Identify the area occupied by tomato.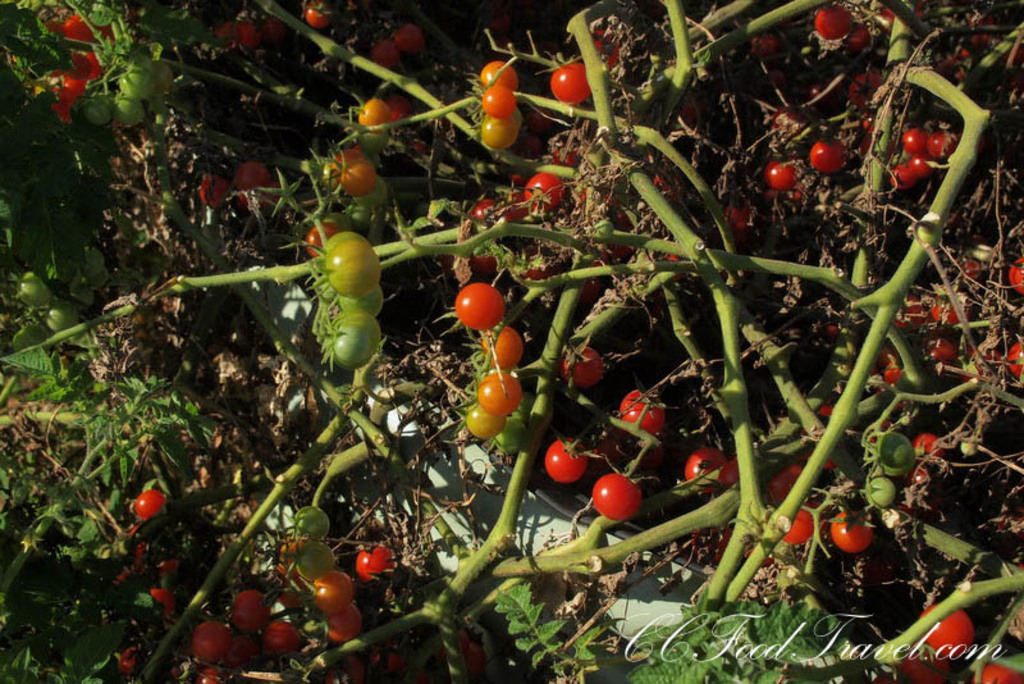
Area: {"x1": 257, "y1": 13, "x2": 291, "y2": 44}.
